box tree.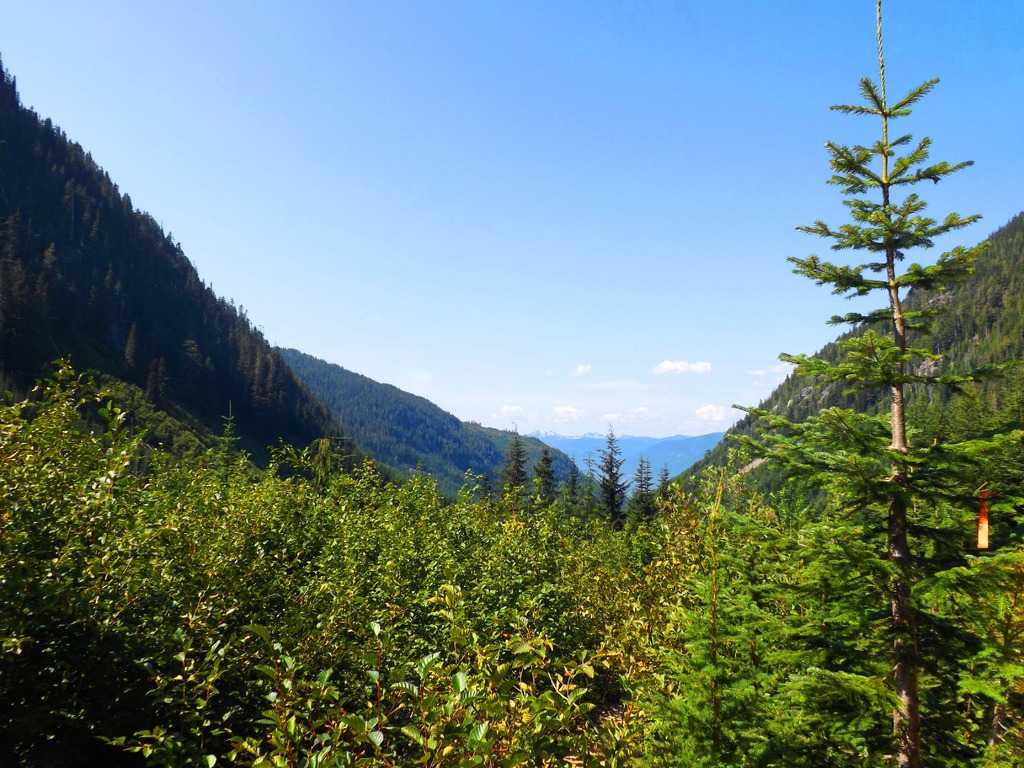
[x1=652, y1=458, x2=685, y2=521].
